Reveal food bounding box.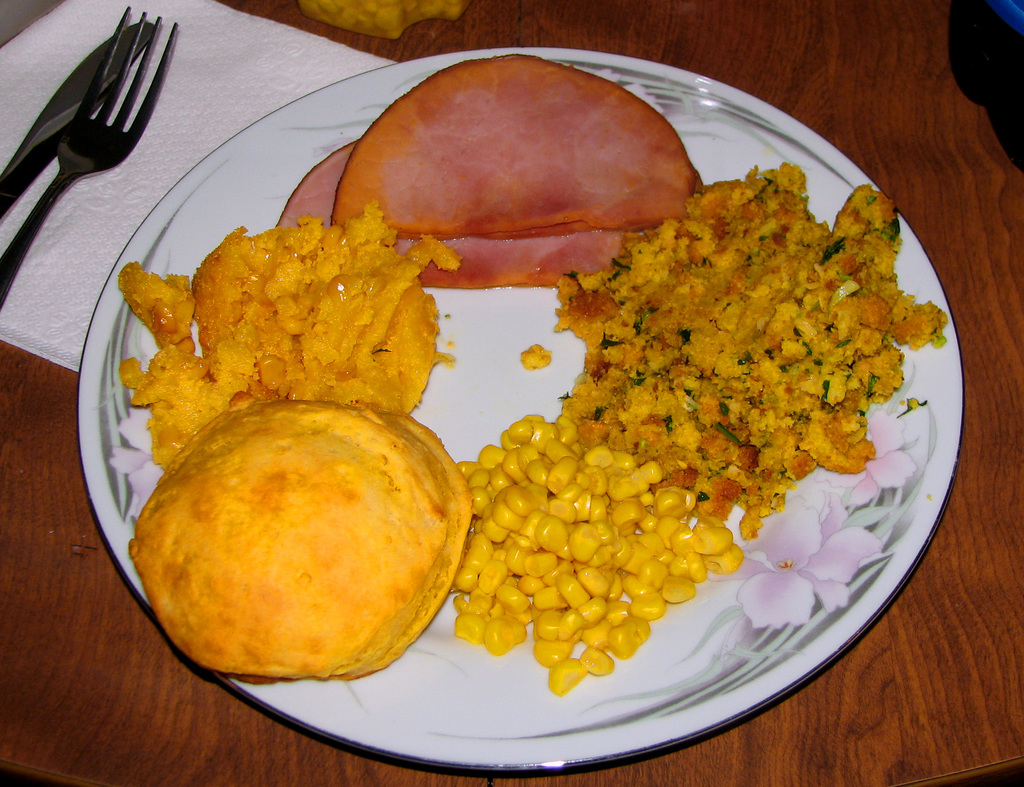
Revealed: (x1=330, y1=53, x2=703, y2=239).
